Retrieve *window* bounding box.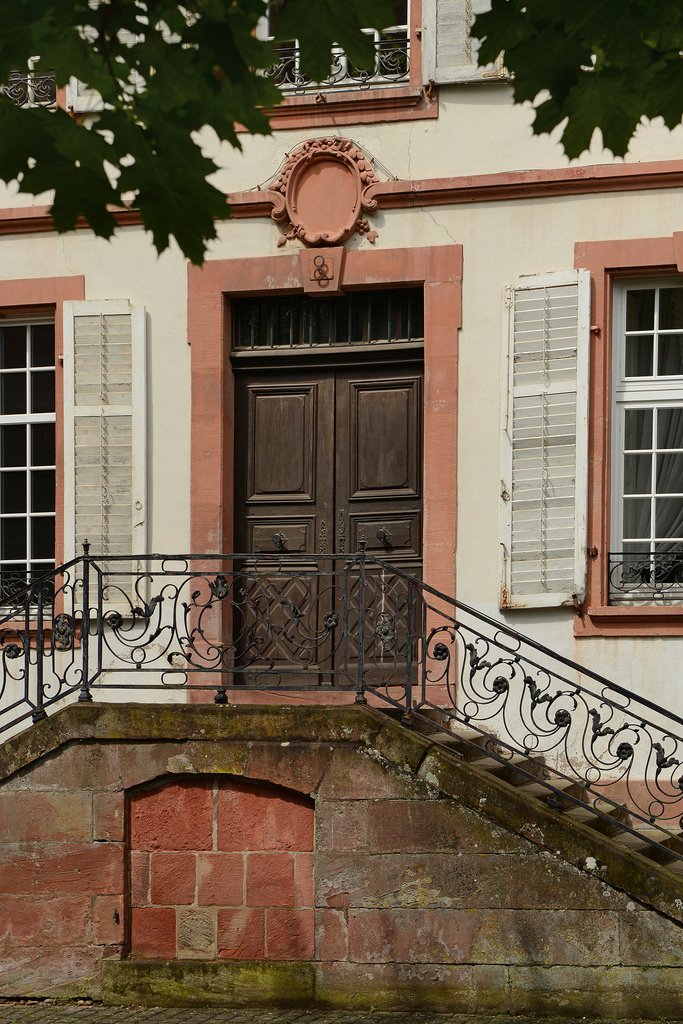
Bounding box: <region>662, 500, 682, 533</region>.
